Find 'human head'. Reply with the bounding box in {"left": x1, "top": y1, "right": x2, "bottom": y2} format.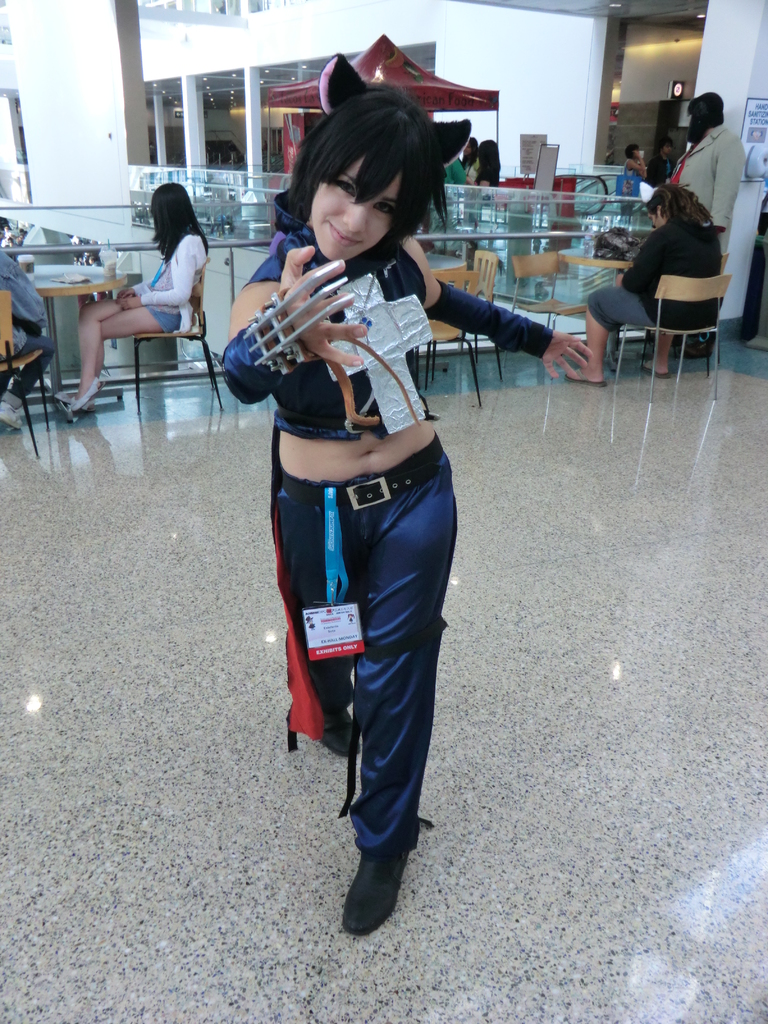
{"left": 298, "top": 109, "right": 419, "bottom": 287}.
